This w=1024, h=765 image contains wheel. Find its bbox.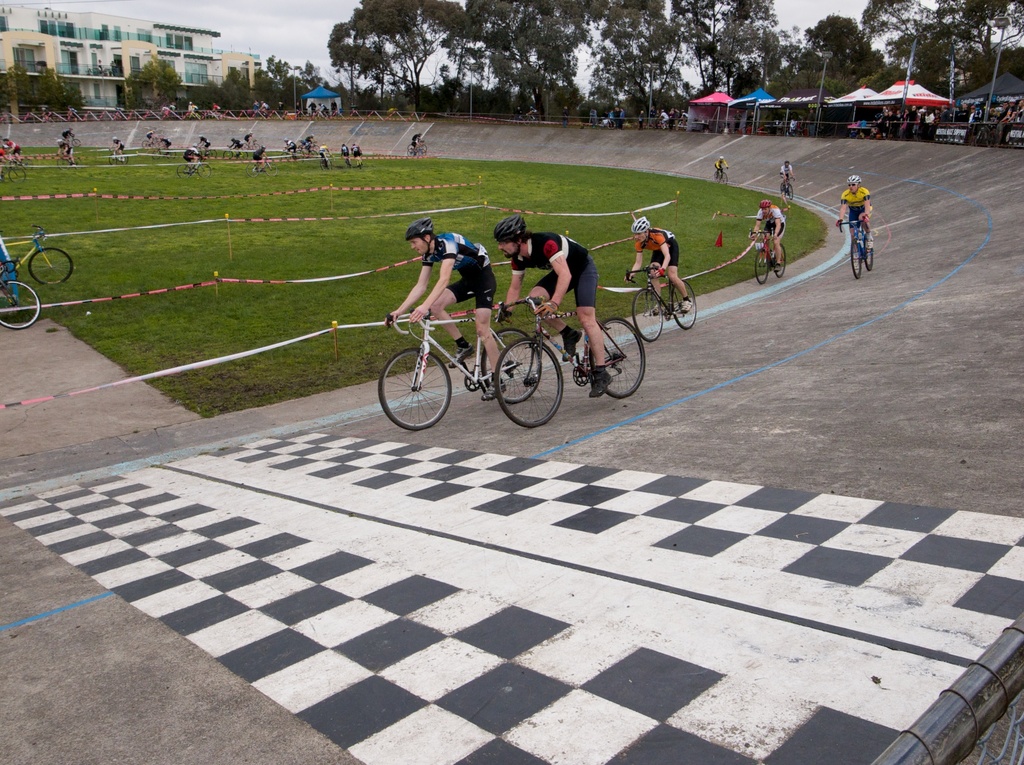
(x1=168, y1=150, x2=175, y2=160).
